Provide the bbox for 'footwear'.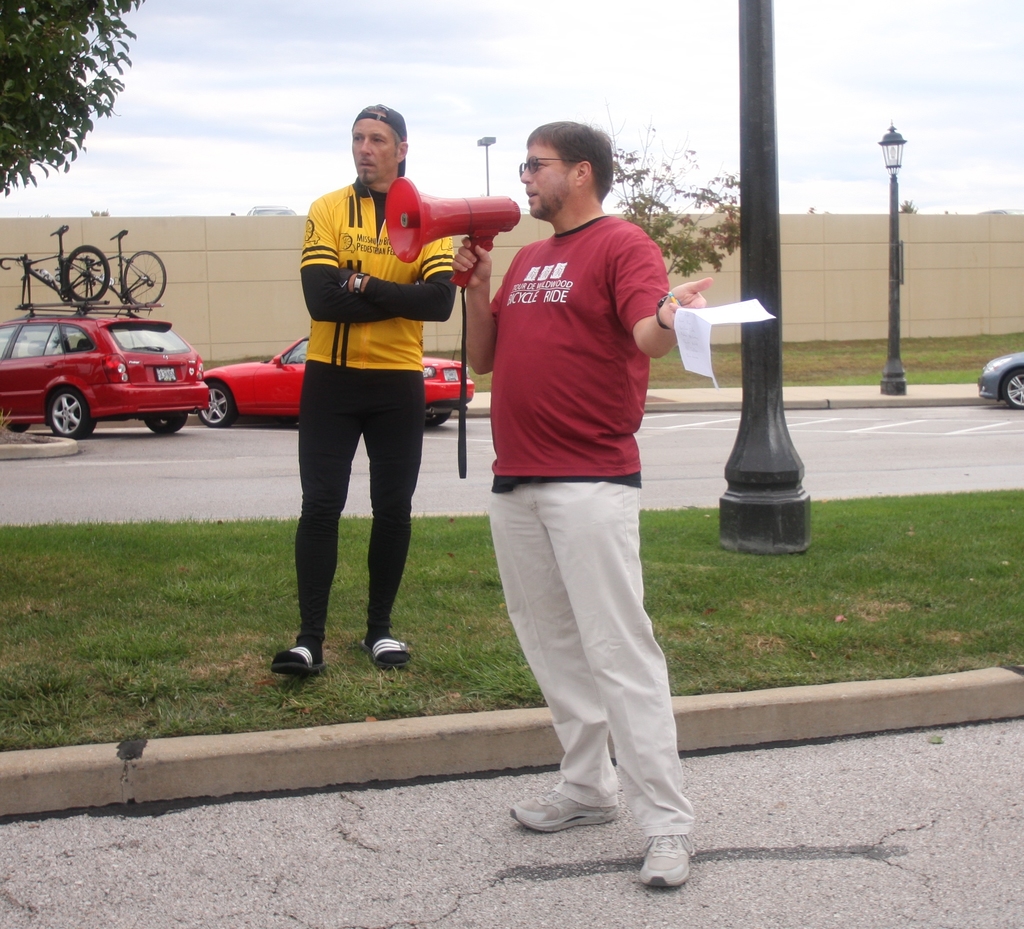
[x1=508, y1=784, x2=620, y2=834].
